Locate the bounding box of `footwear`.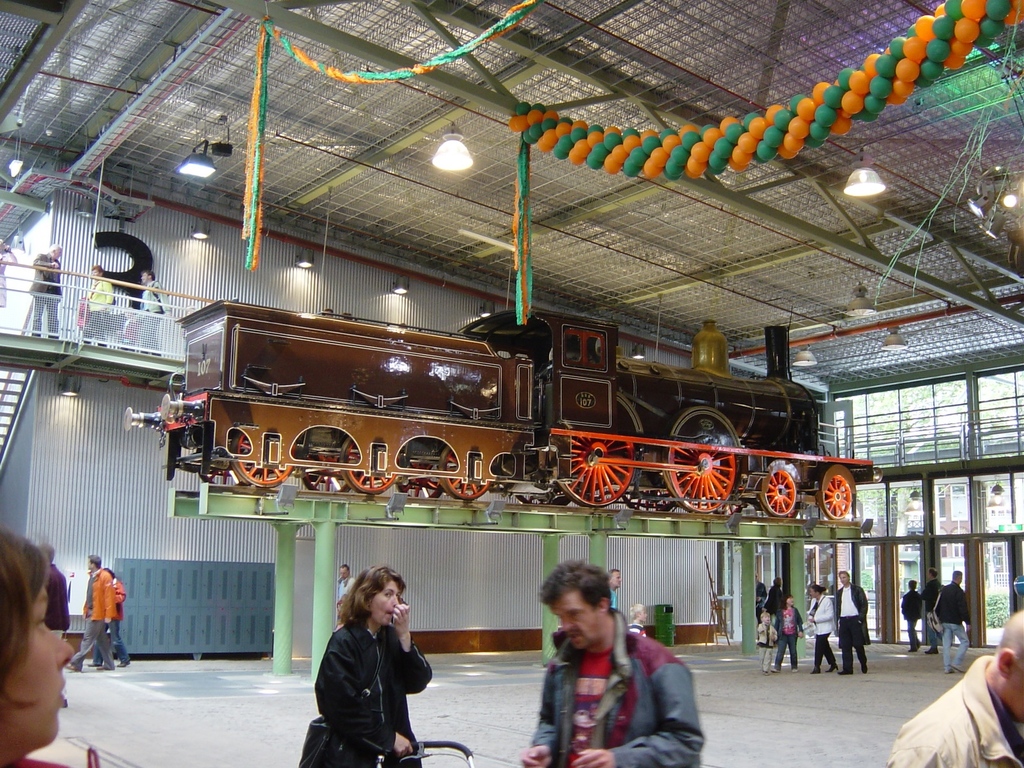
Bounding box: left=763, top=669, right=769, bottom=675.
